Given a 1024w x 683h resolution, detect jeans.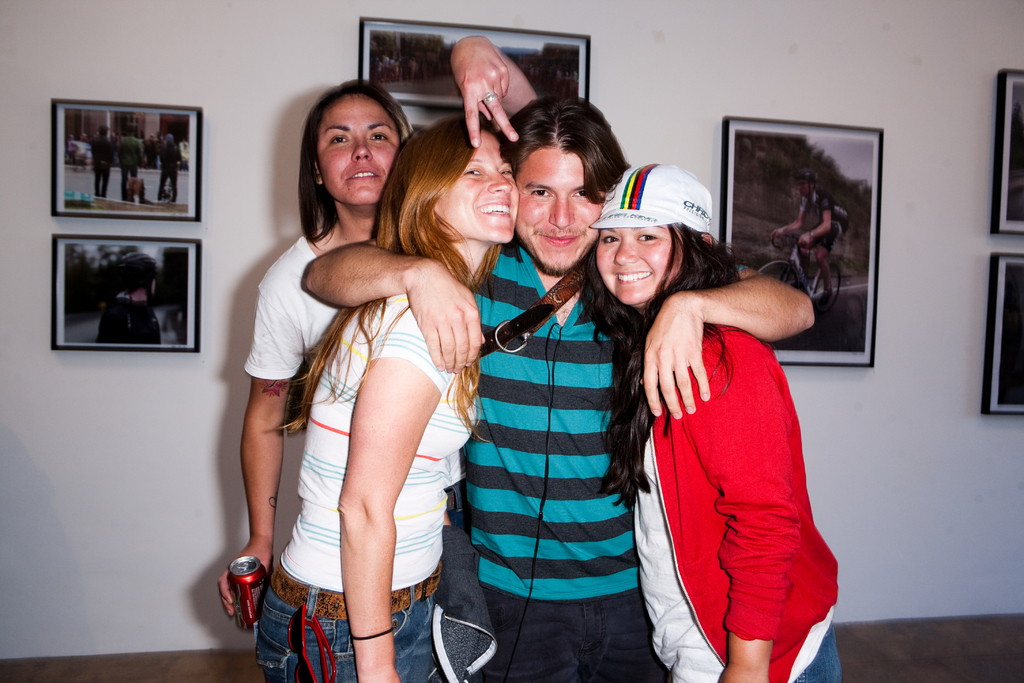
<bbox>467, 582, 668, 682</bbox>.
